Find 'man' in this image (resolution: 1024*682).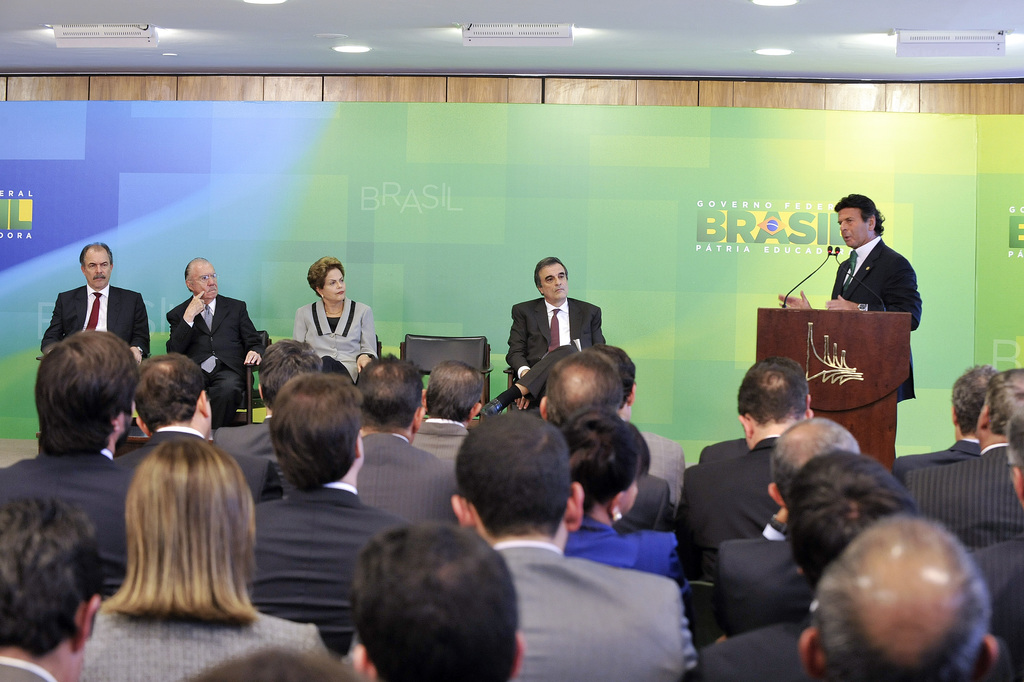
locate(167, 255, 262, 430).
